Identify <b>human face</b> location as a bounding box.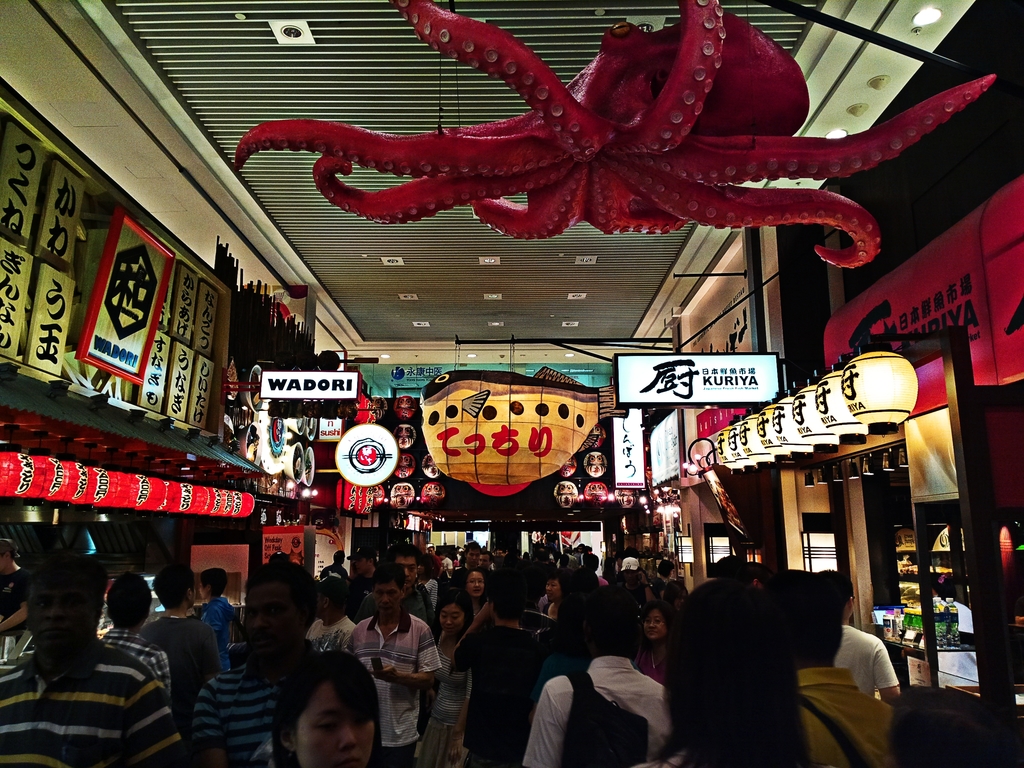
643 611 671 642.
